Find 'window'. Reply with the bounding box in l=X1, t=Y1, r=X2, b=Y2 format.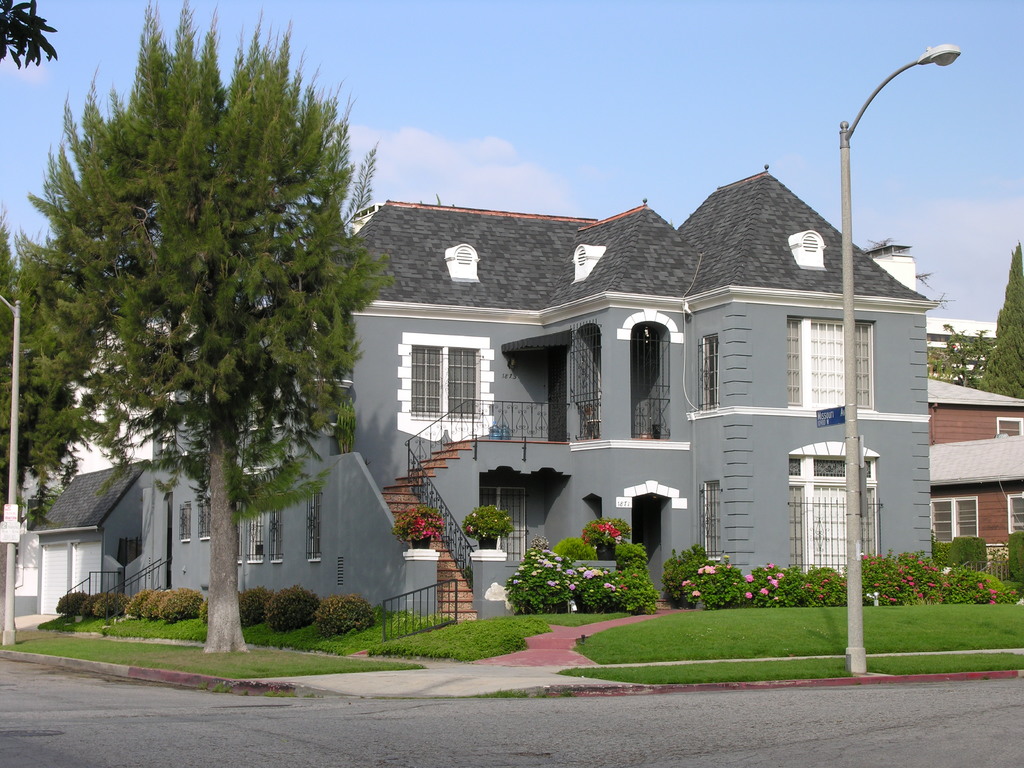
l=780, t=307, r=868, b=415.
